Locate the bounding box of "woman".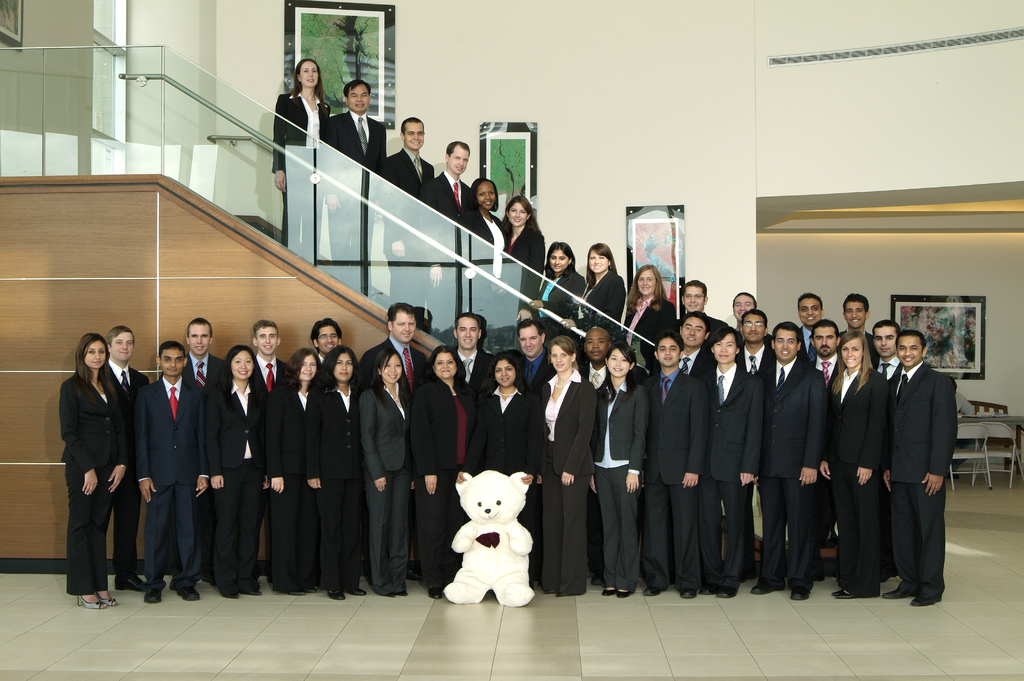
Bounding box: BBox(355, 352, 414, 596).
